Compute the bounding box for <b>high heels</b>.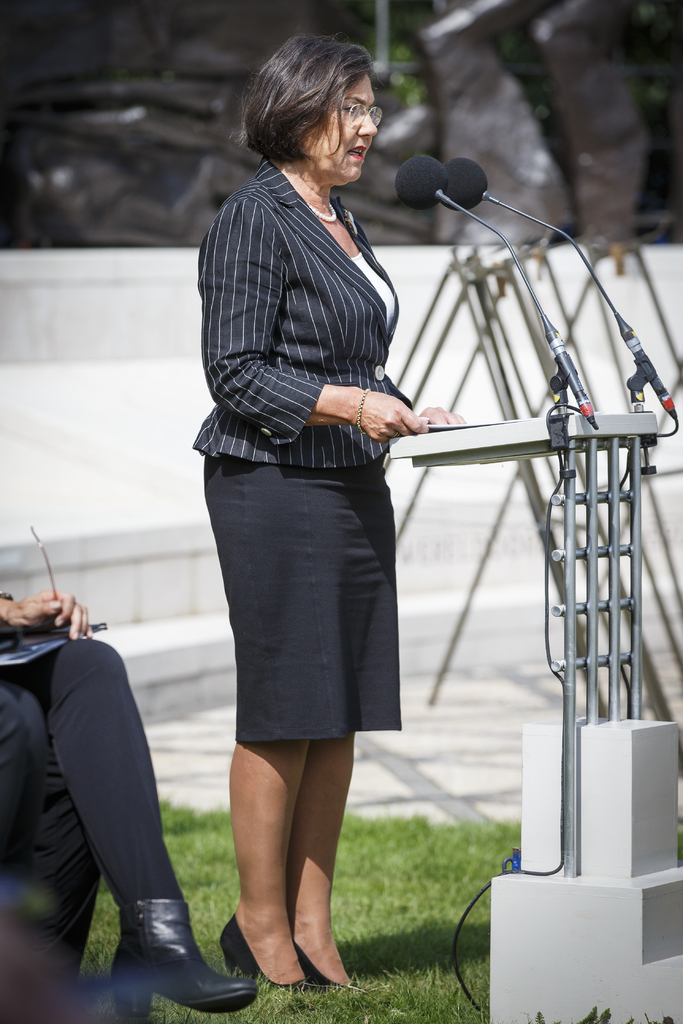
(297,934,351,987).
